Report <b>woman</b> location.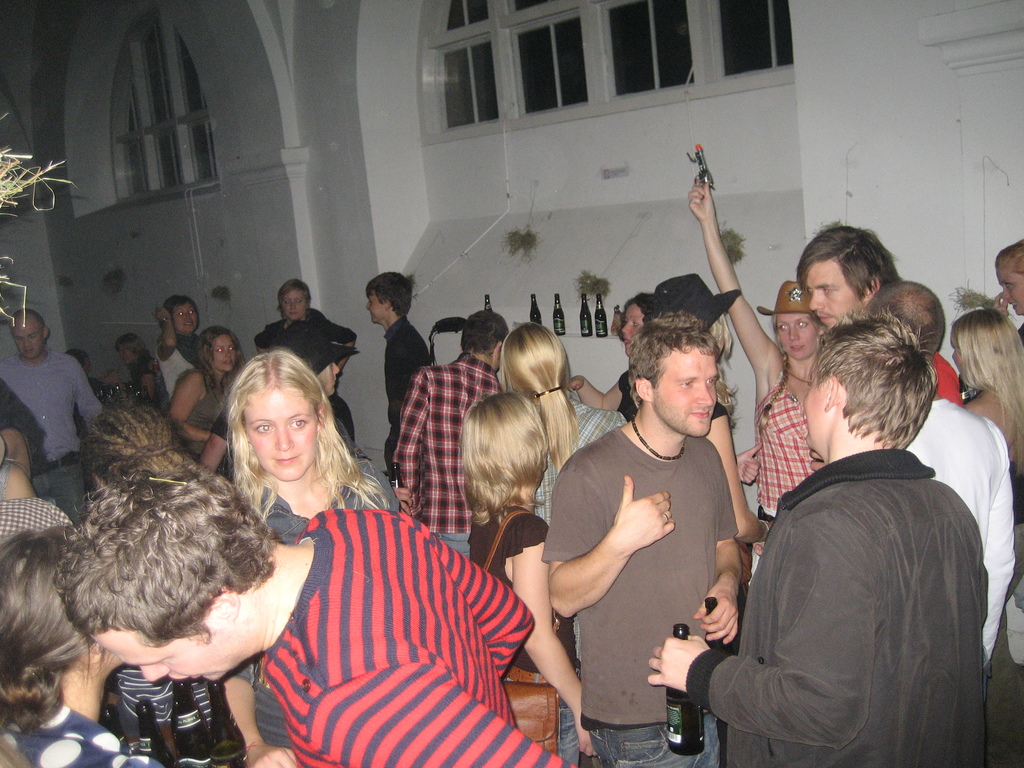
Report: l=153, t=294, r=205, b=410.
